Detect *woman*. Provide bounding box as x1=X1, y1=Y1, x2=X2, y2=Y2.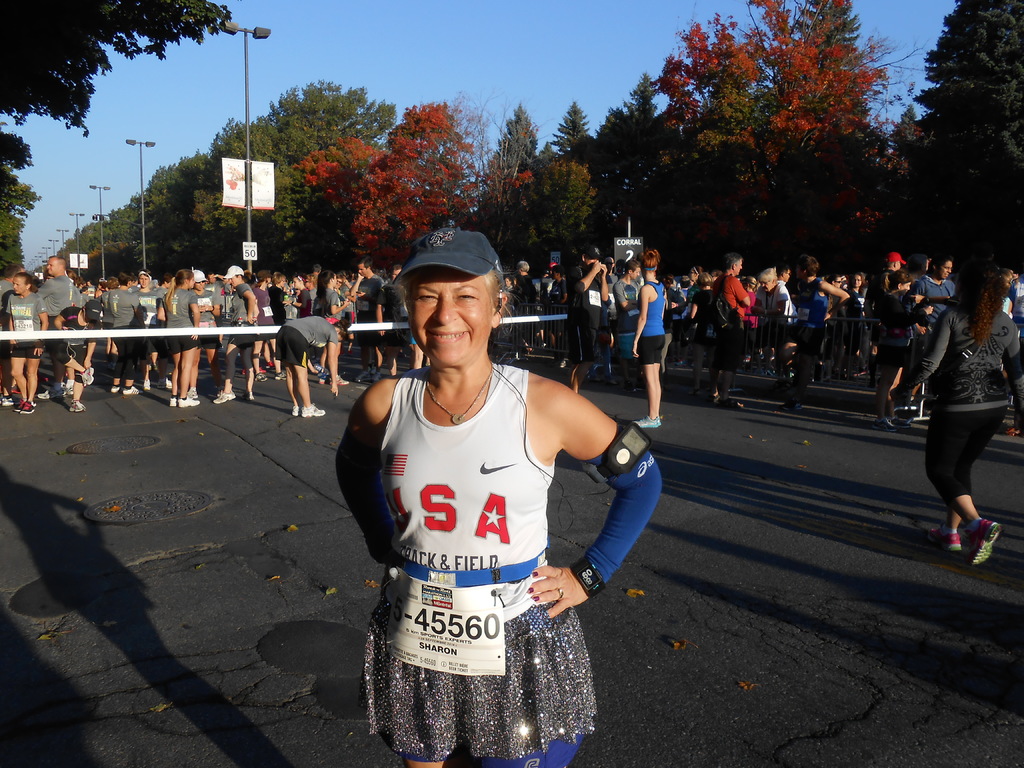
x1=883, y1=254, x2=1023, y2=566.
